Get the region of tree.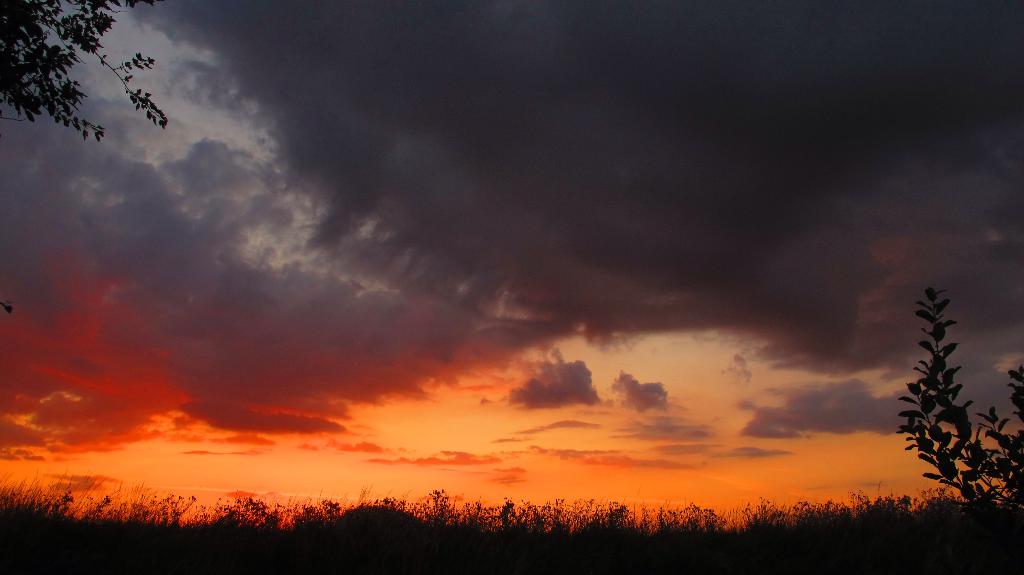
x1=0 y1=0 x2=166 y2=142.
